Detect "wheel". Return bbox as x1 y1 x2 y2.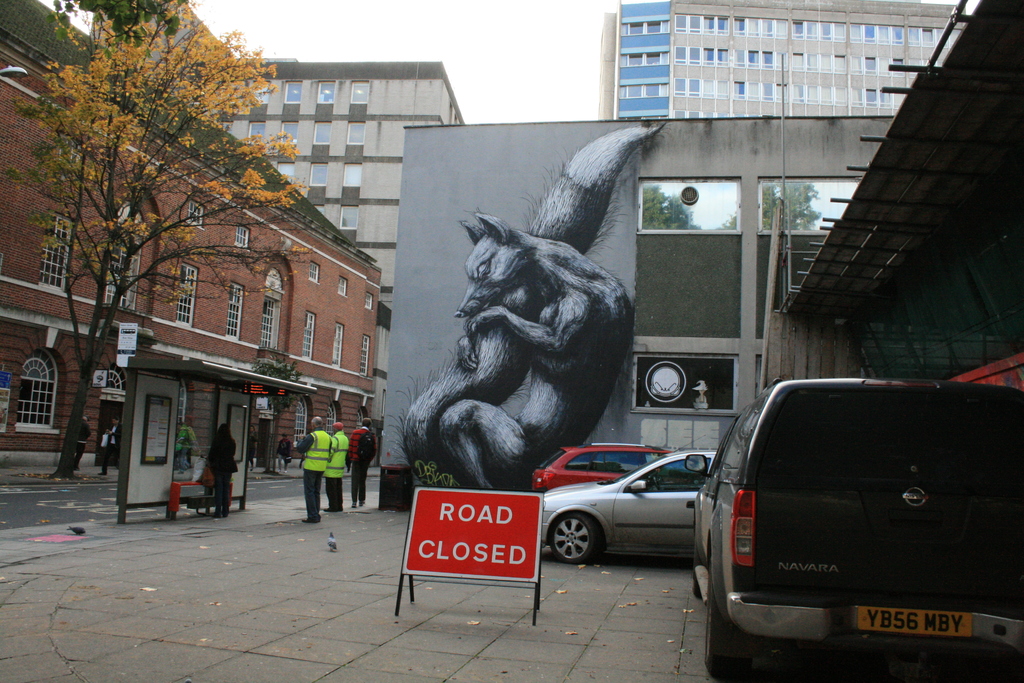
693 575 702 598.
